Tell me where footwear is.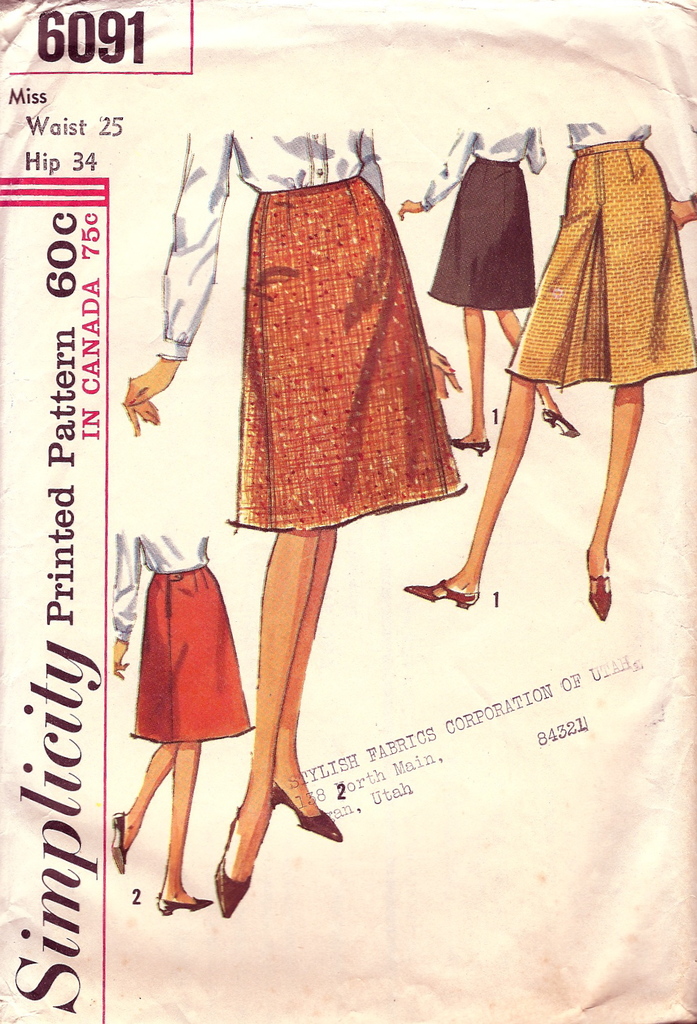
footwear is at [586,552,613,620].
